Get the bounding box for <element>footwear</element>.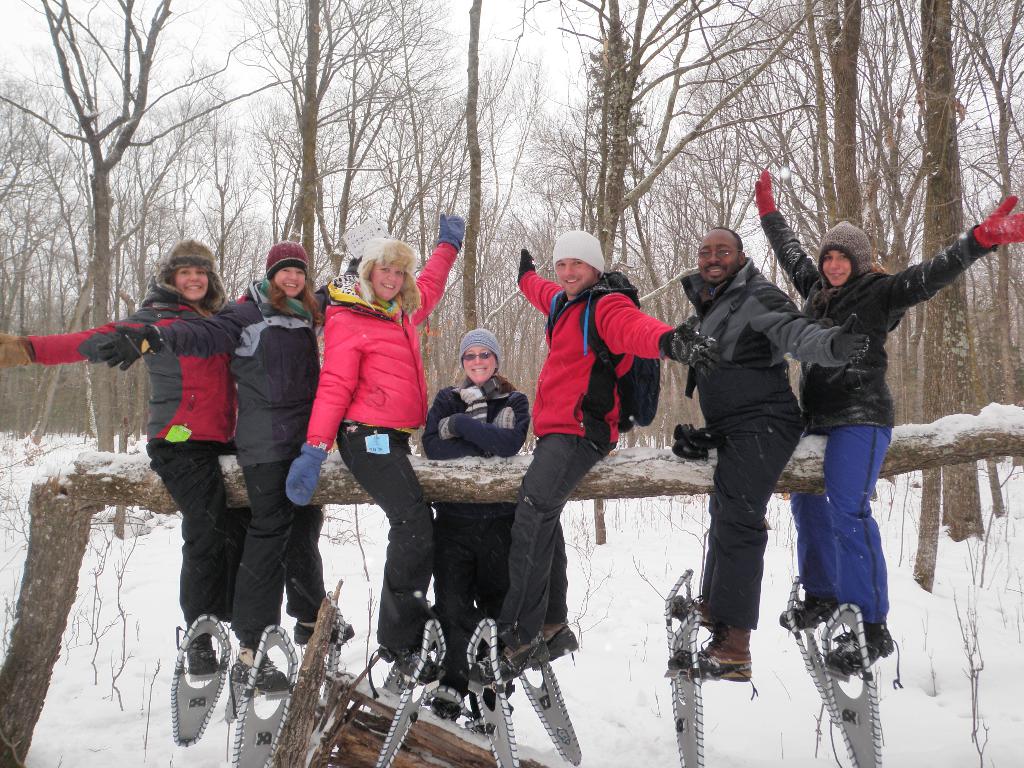
(295, 618, 353, 644).
